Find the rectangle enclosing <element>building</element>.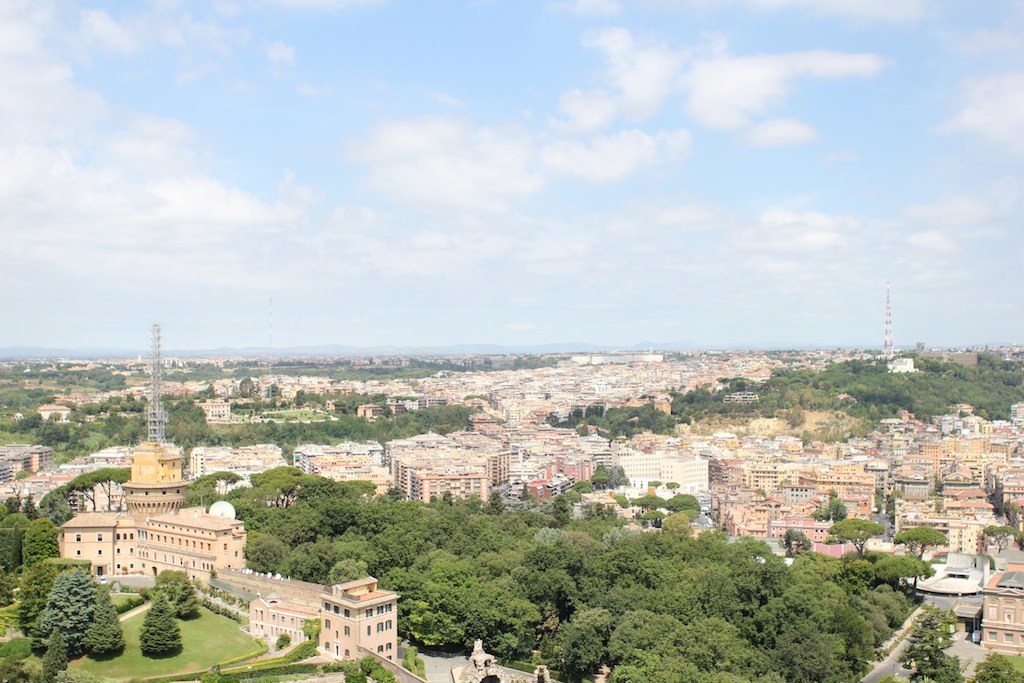
l=54, t=332, r=398, b=682.
